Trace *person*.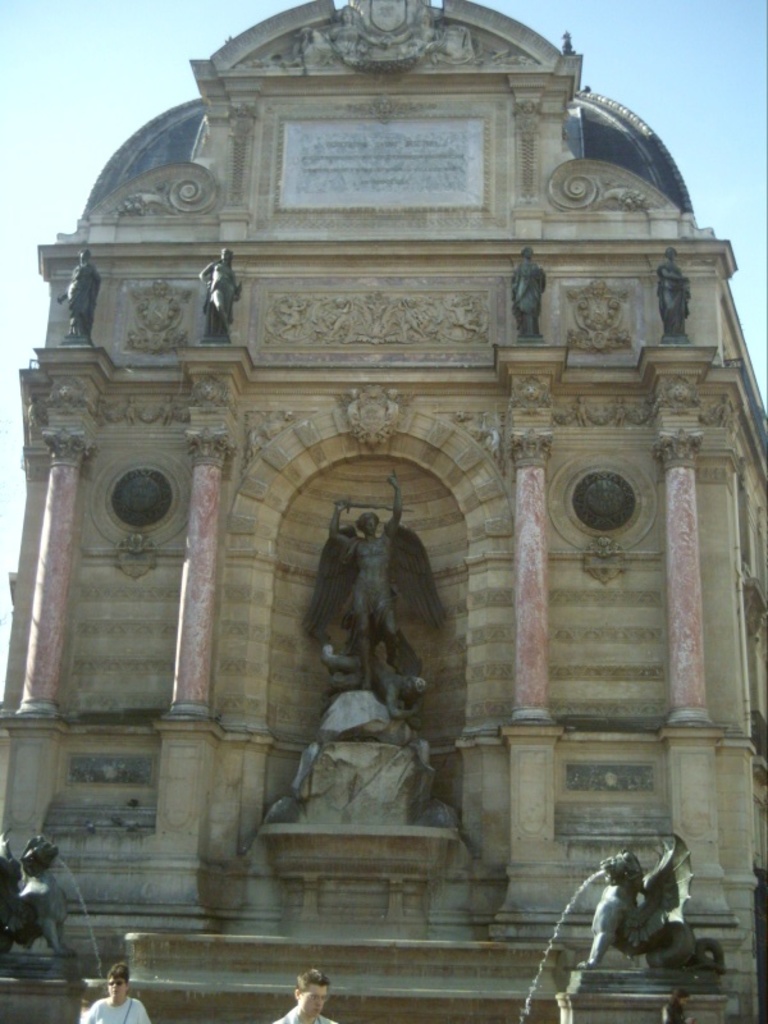
Traced to [320, 462, 410, 687].
